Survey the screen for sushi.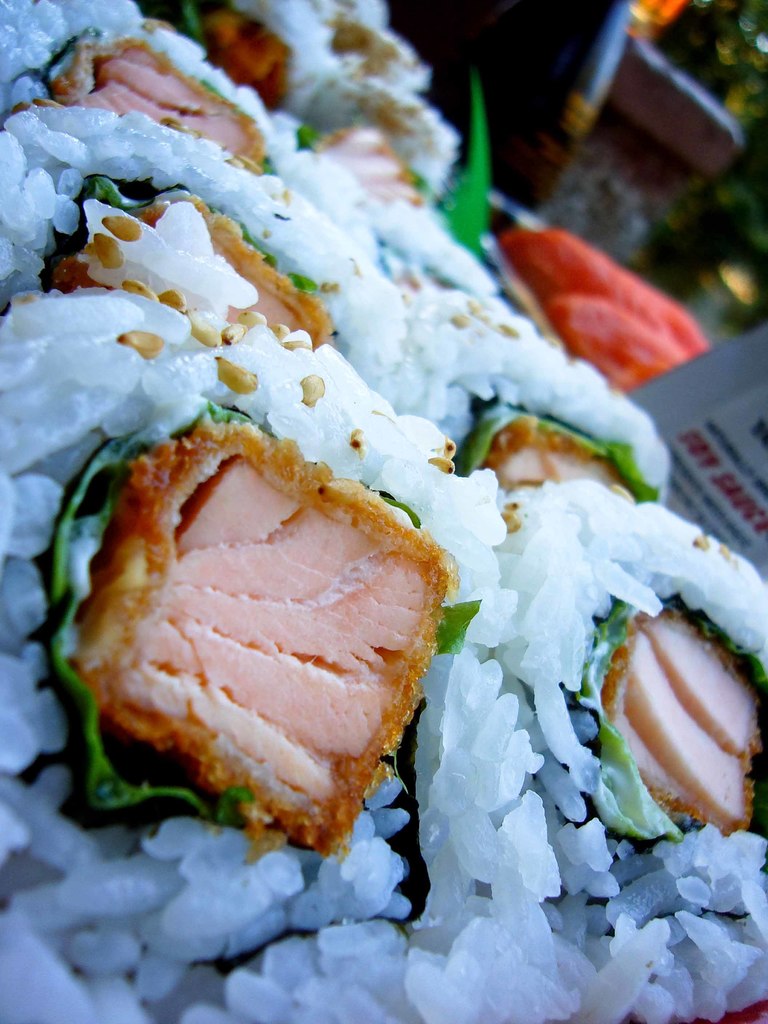
Survey found: 40, 30, 259, 175.
